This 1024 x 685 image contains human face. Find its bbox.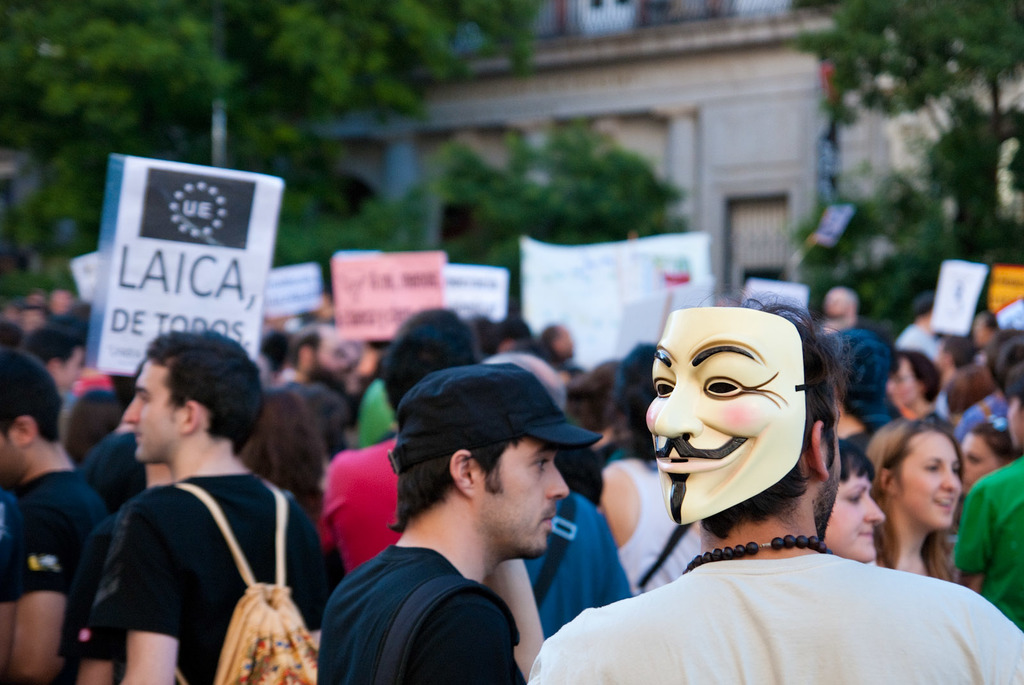
0 427 14 476.
